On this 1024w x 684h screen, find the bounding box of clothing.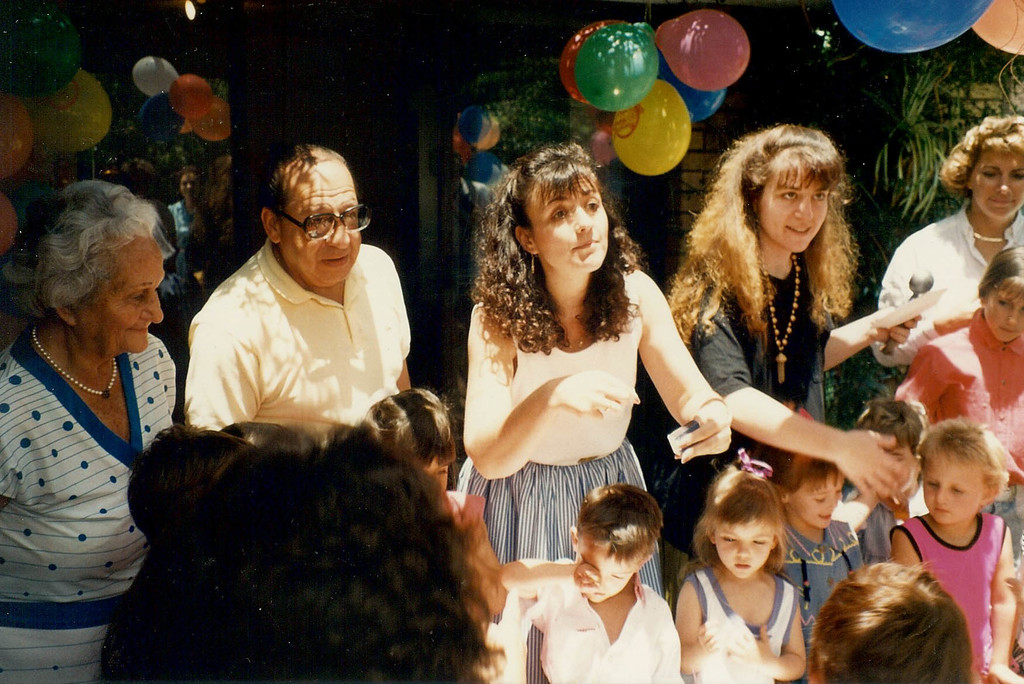
Bounding box: [870,197,1023,368].
